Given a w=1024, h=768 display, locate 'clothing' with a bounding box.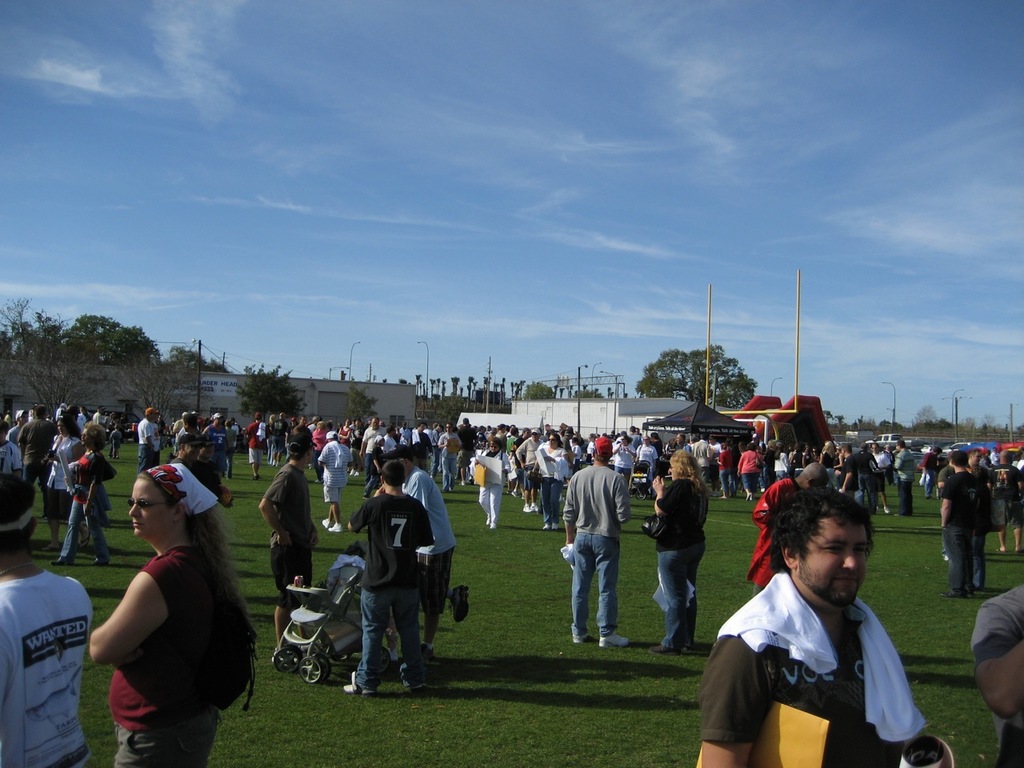
Located: <box>941,466,989,592</box>.
